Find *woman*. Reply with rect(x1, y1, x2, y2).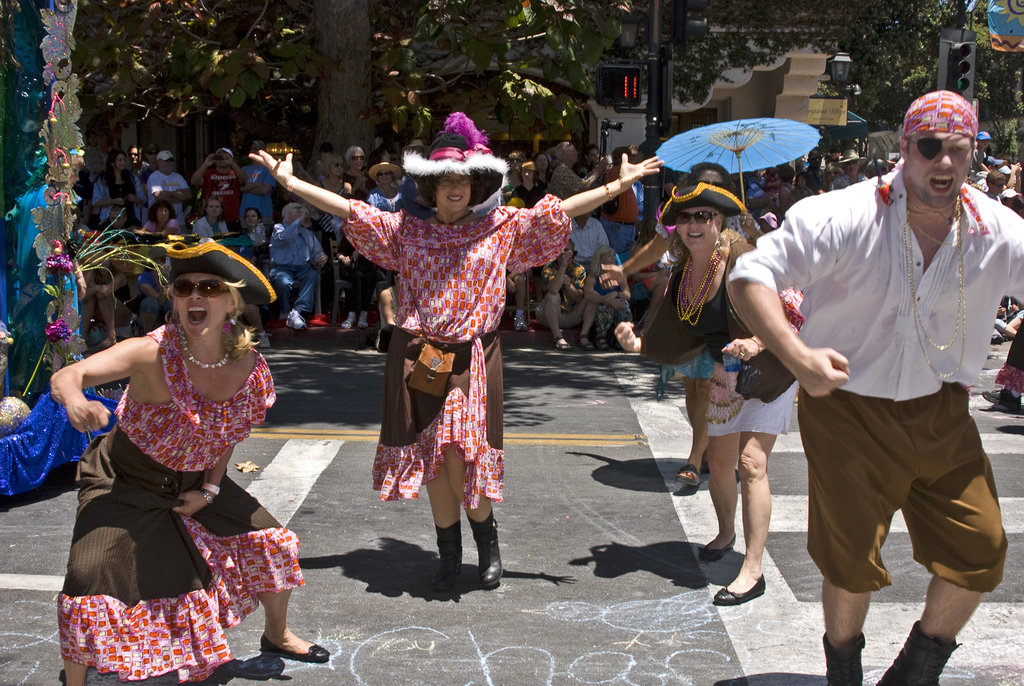
rect(781, 160, 799, 226).
